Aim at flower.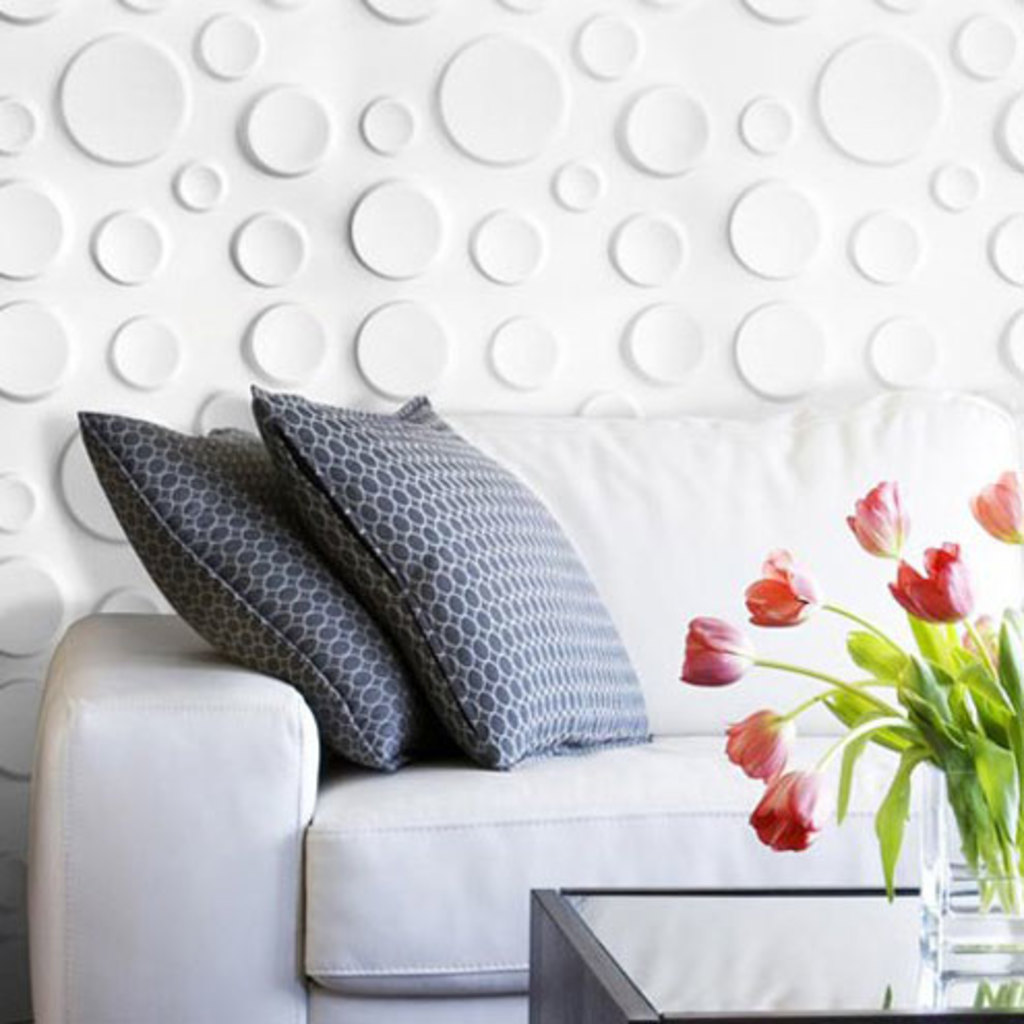
Aimed at <region>883, 536, 966, 627</region>.
